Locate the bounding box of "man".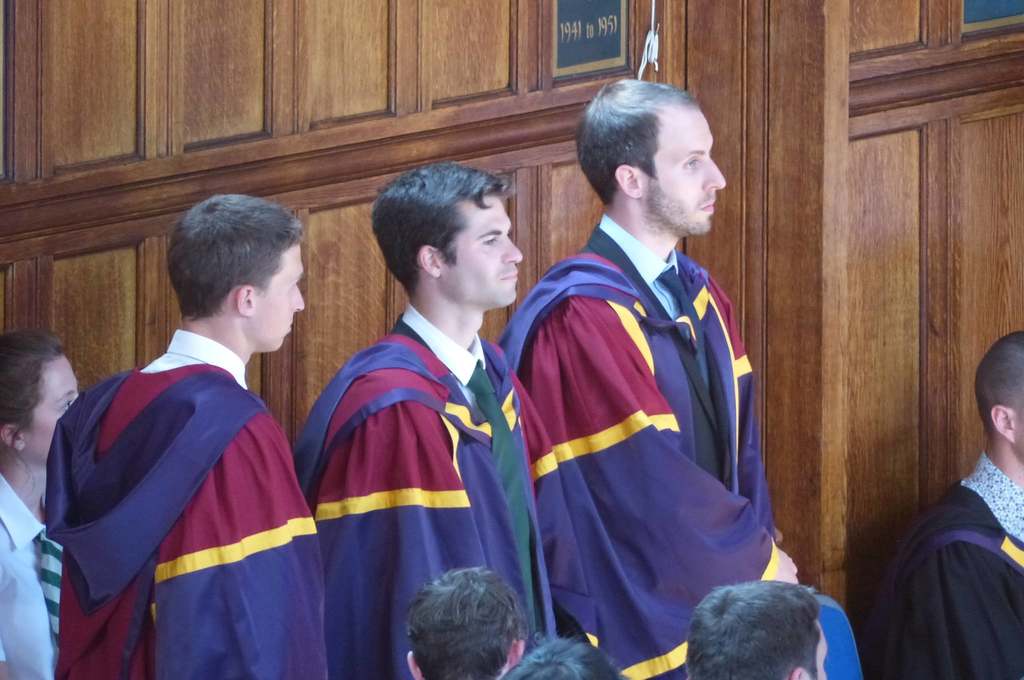
Bounding box: x1=506, y1=73, x2=801, y2=679.
